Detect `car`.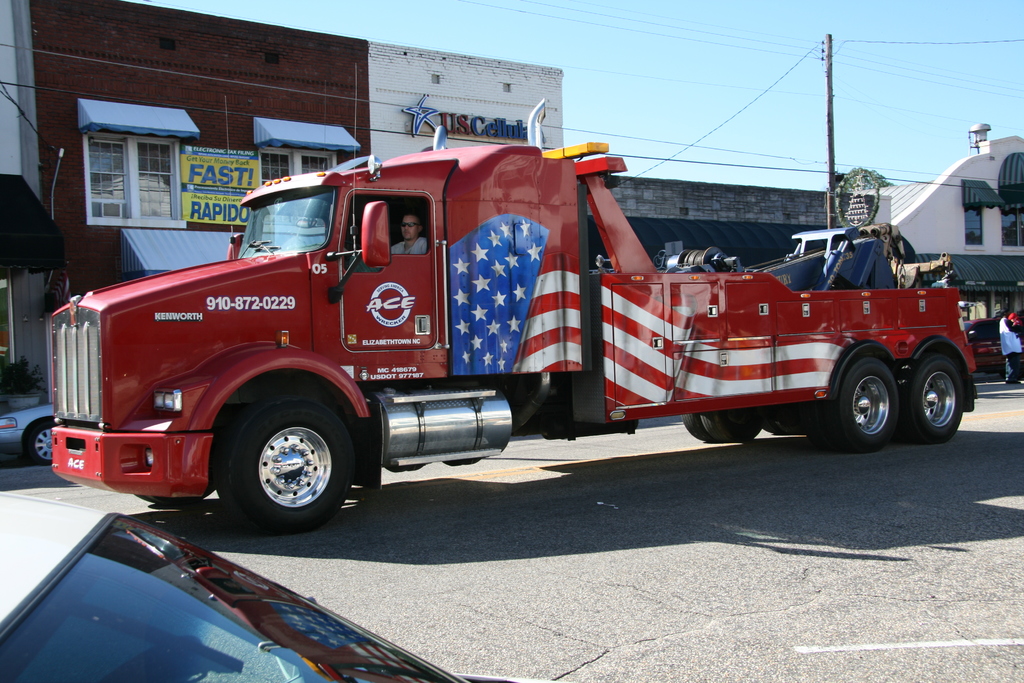
Detected at bbox(967, 315, 1009, 377).
